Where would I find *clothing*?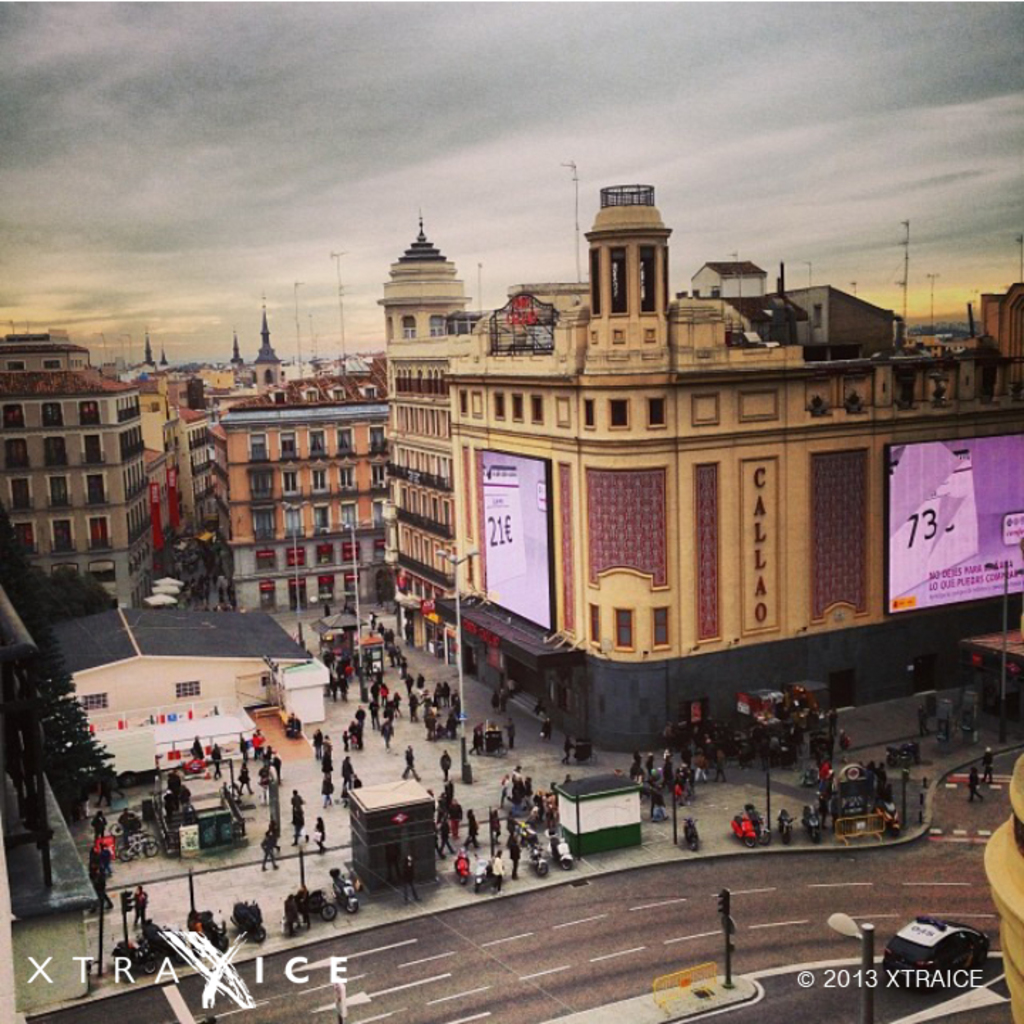
At (left=274, top=755, right=280, bottom=778).
